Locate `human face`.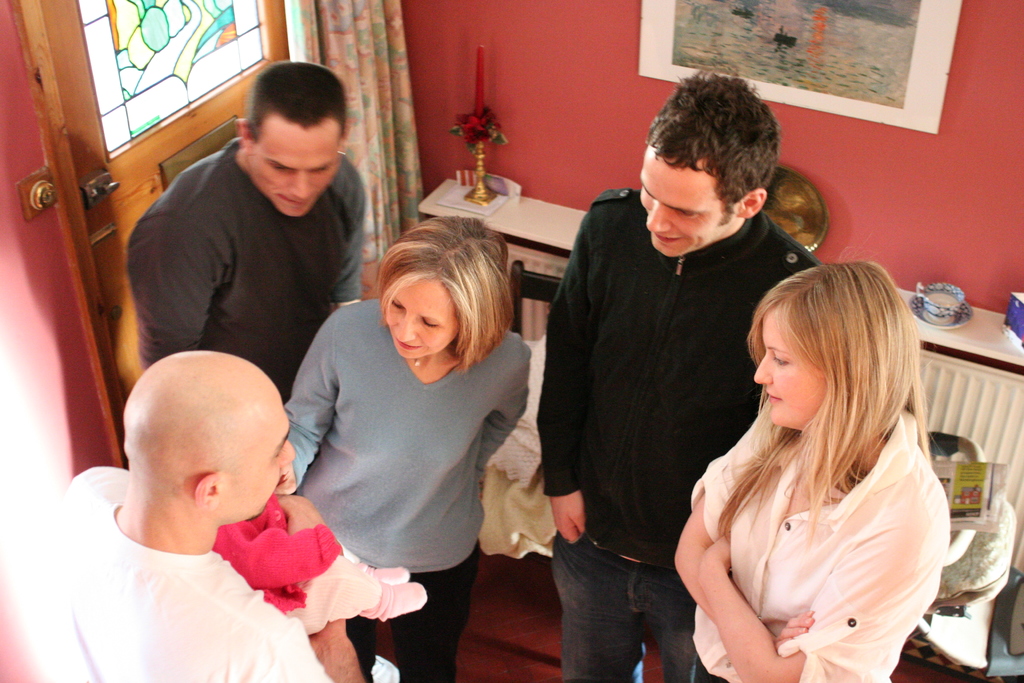
Bounding box: region(250, 114, 338, 218).
